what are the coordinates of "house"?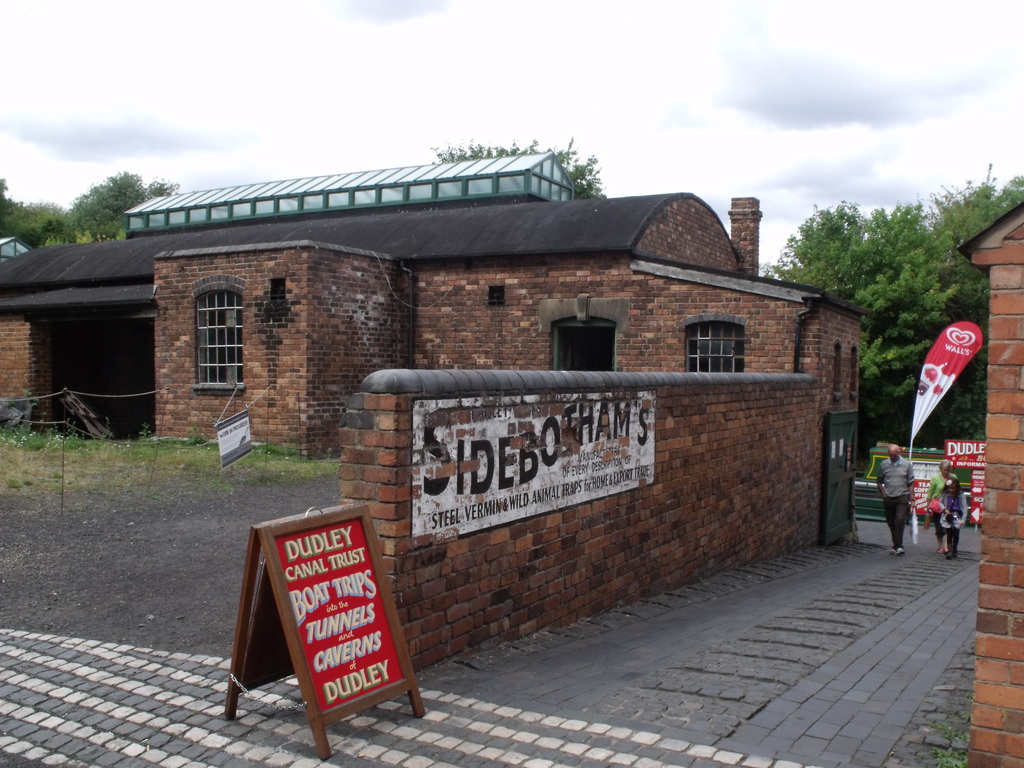
bbox(1, 147, 876, 458).
